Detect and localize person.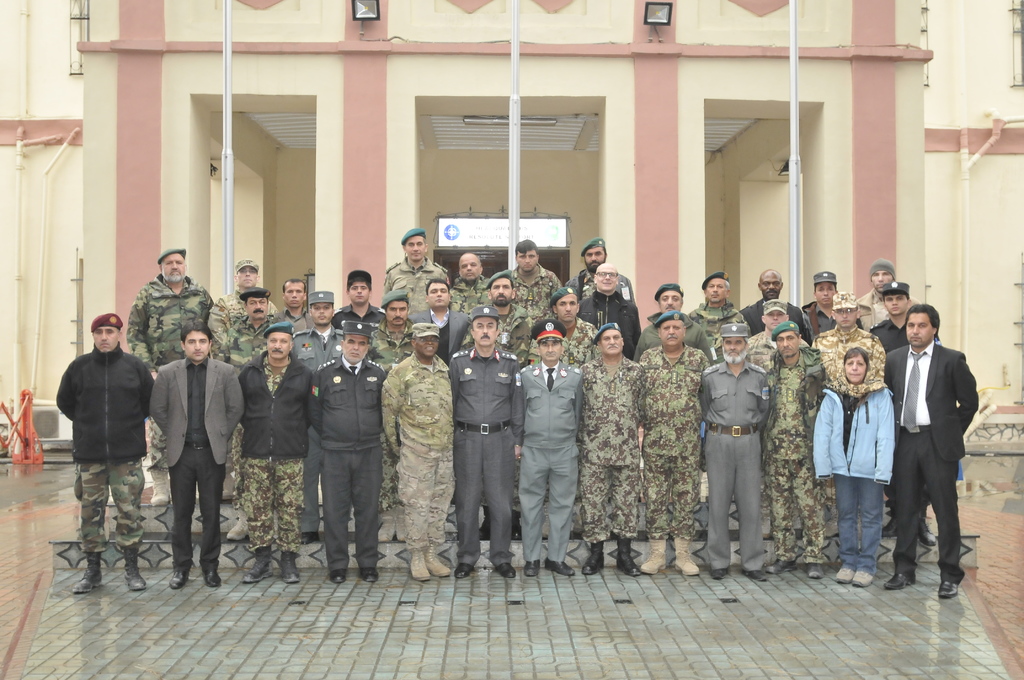
Localized at (289, 293, 342, 544).
